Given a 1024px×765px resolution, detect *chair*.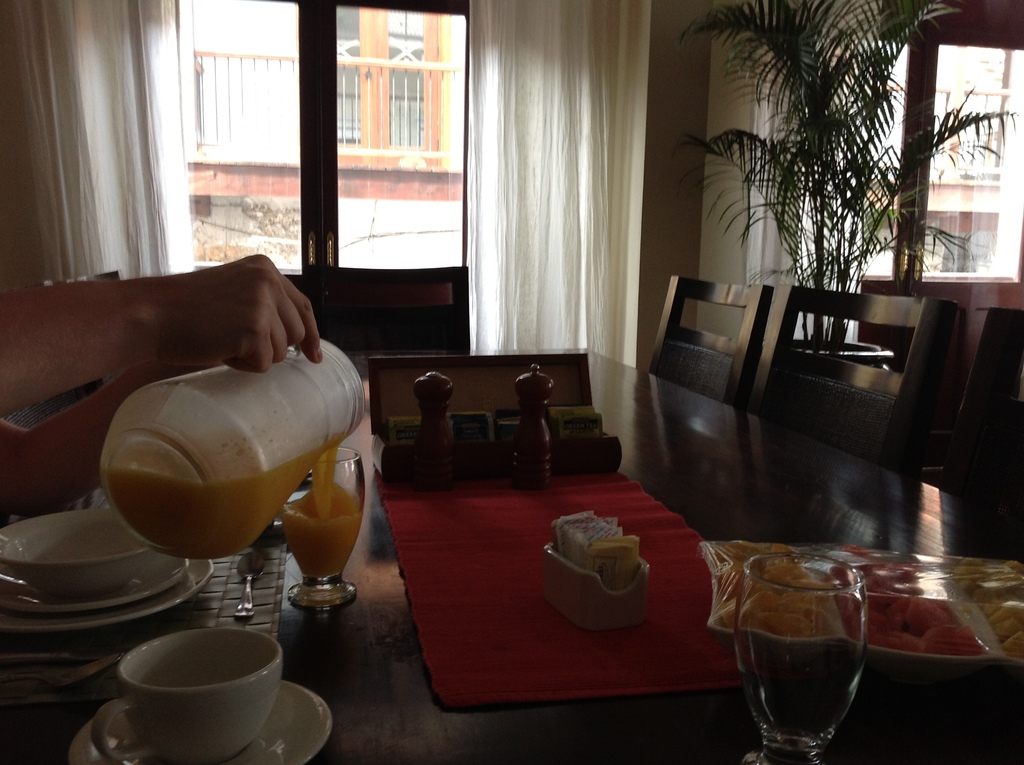
rect(927, 308, 1023, 536).
